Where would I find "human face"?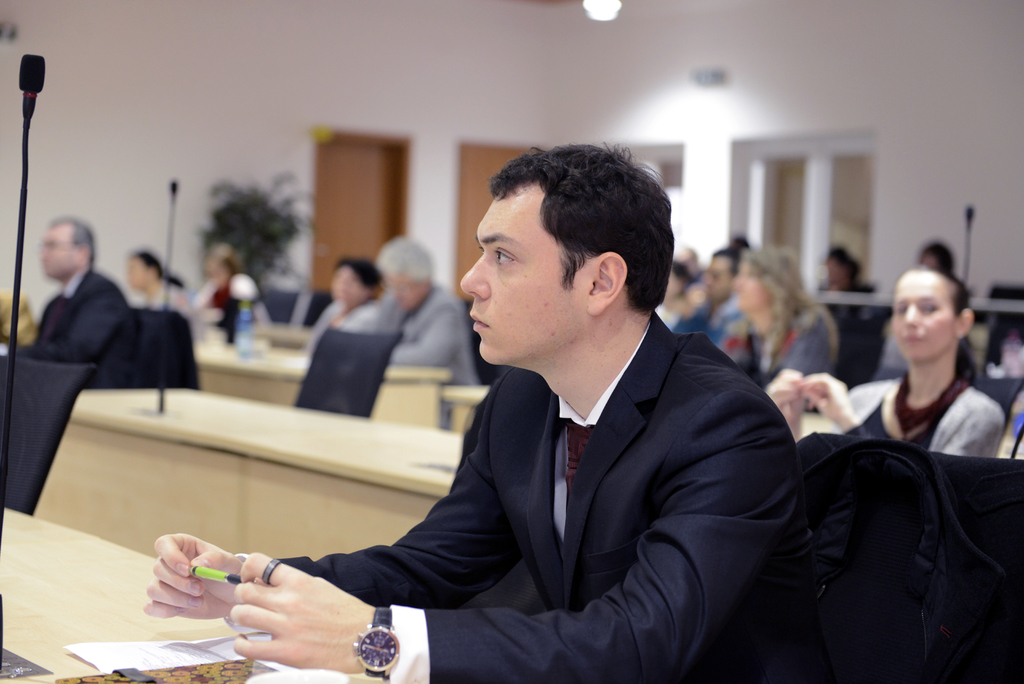
At Rect(888, 272, 955, 367).
